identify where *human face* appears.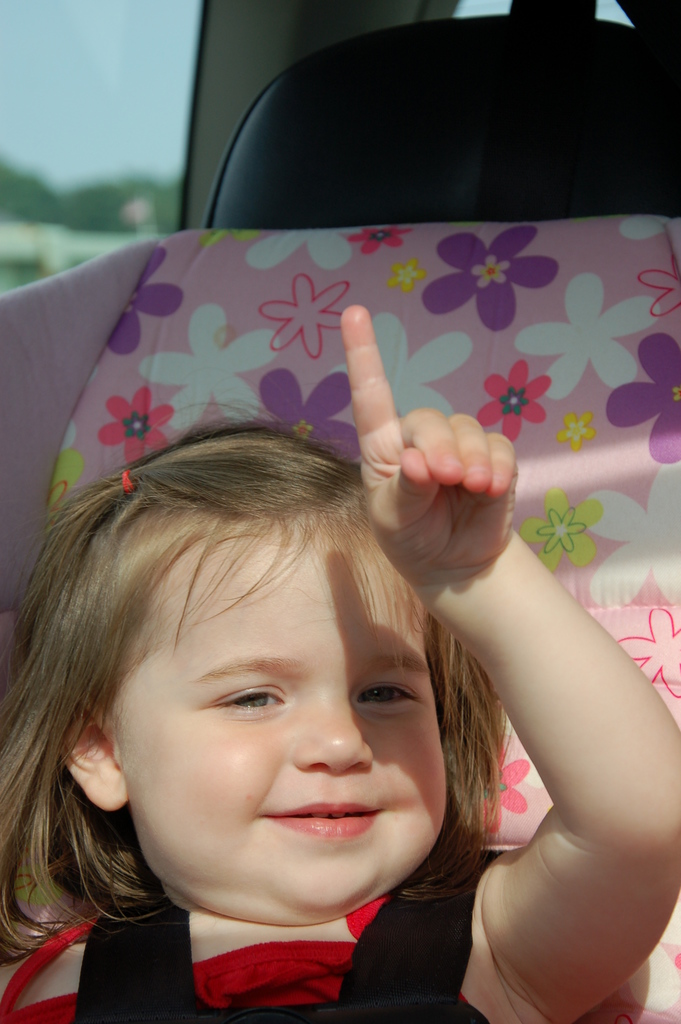
Appears at <region>106, 514, 462, 925</region>.
